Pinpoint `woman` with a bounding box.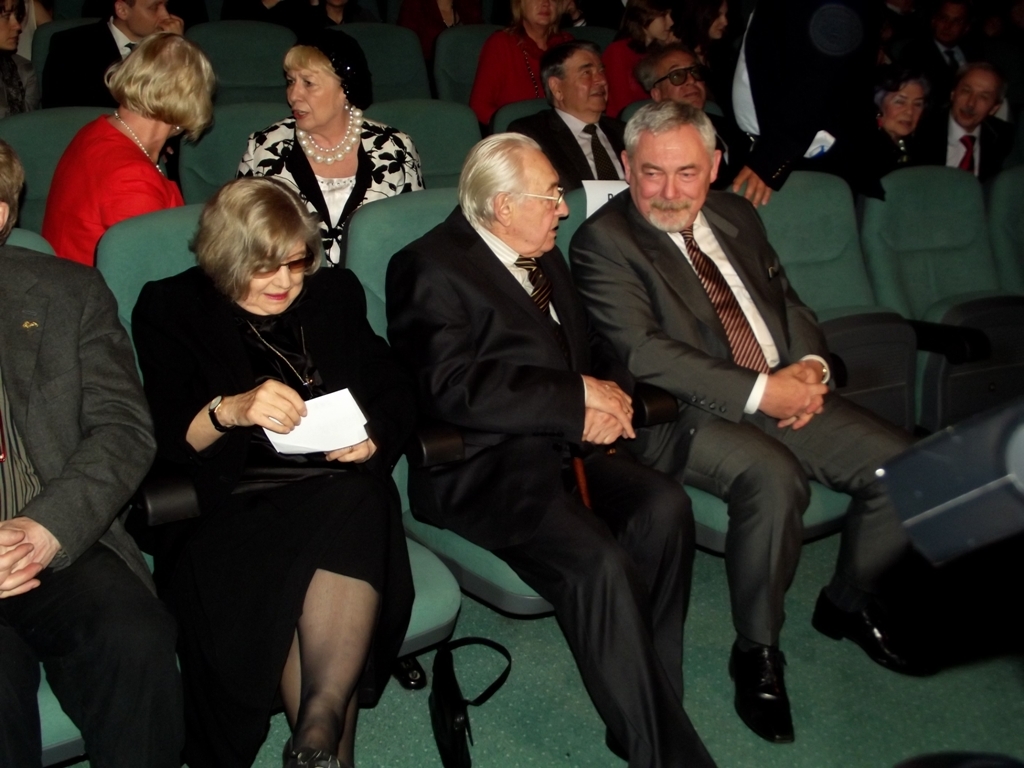
676:0:743:114.
